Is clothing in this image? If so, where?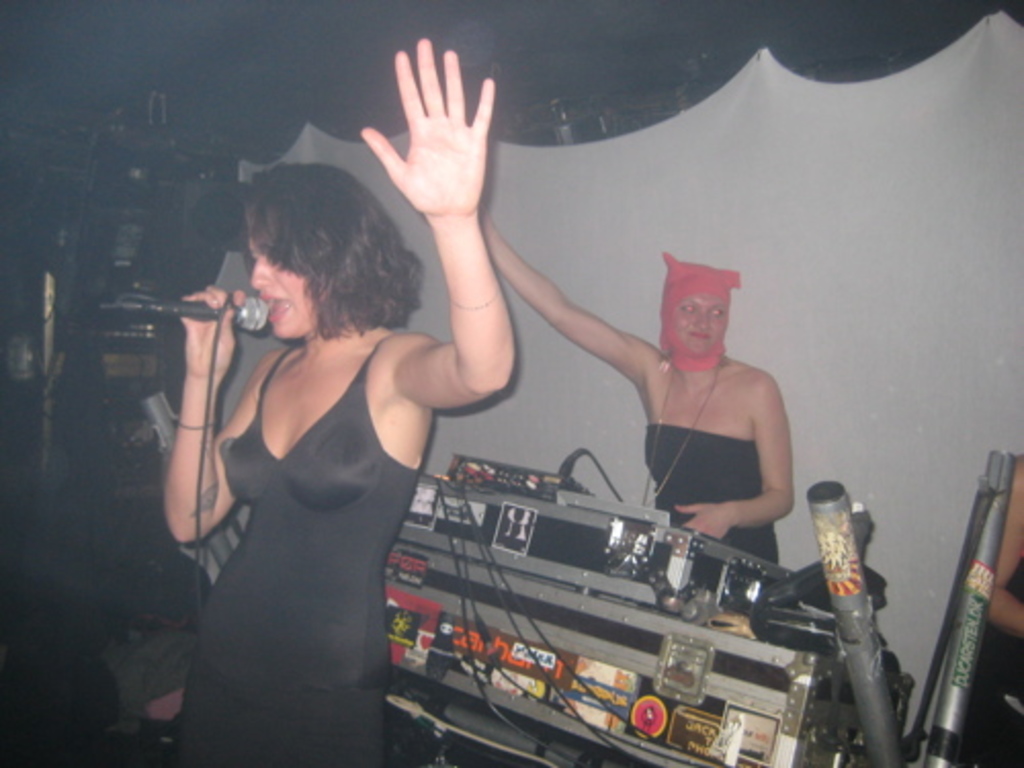
Yes, at (x1=162, y1=281, x2=463, y2=715).
